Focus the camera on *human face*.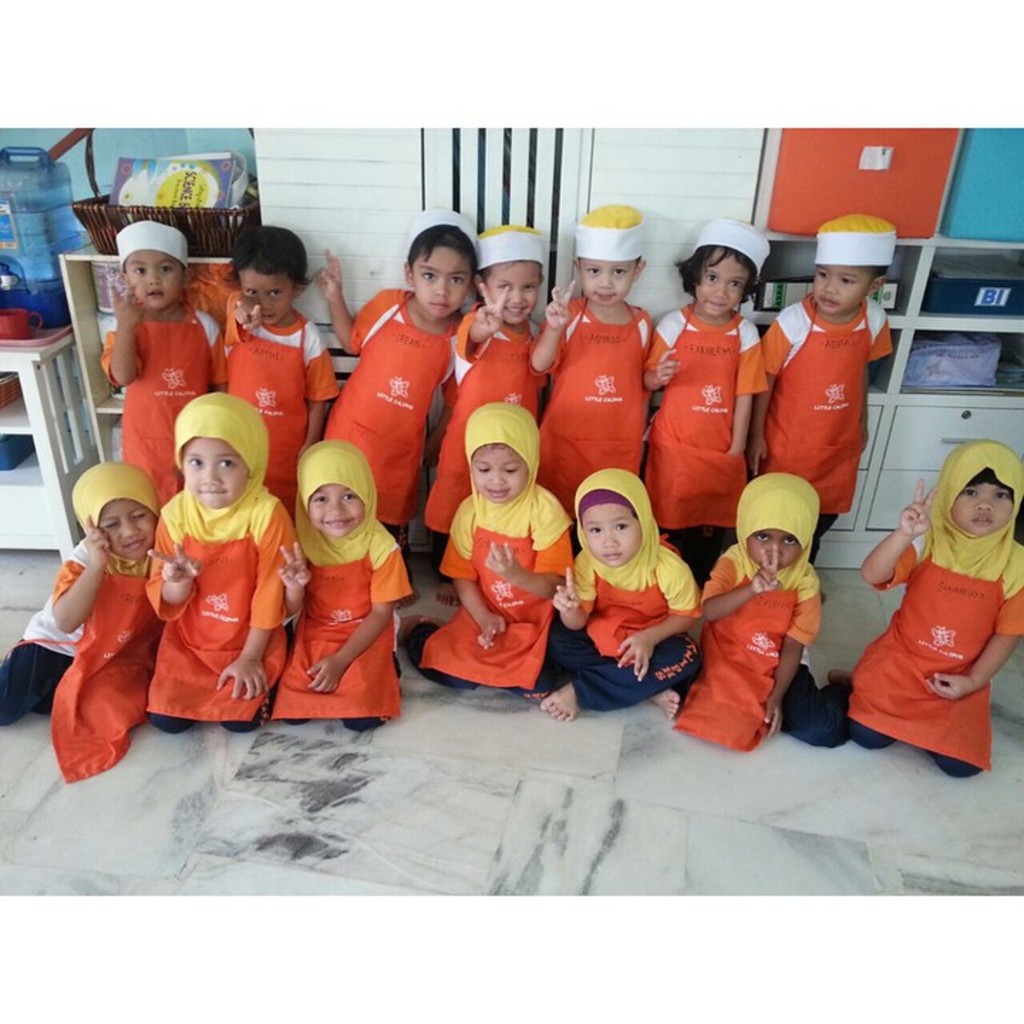
Focus region: 488, 265, 542, 324.
